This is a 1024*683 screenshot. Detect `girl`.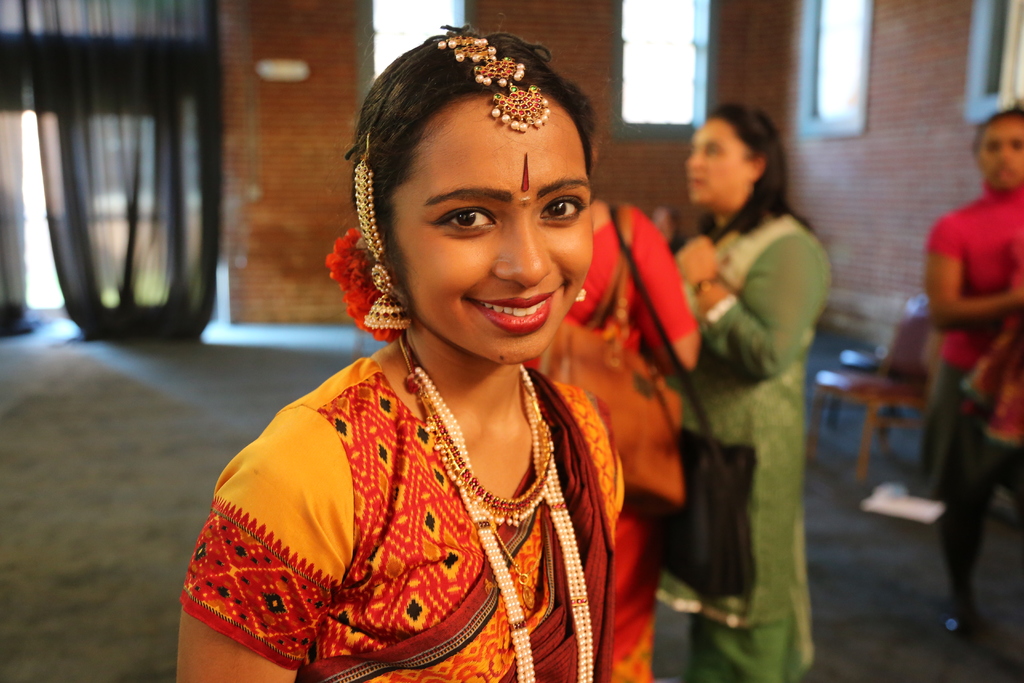
crop(173, 22, 630, 682).
